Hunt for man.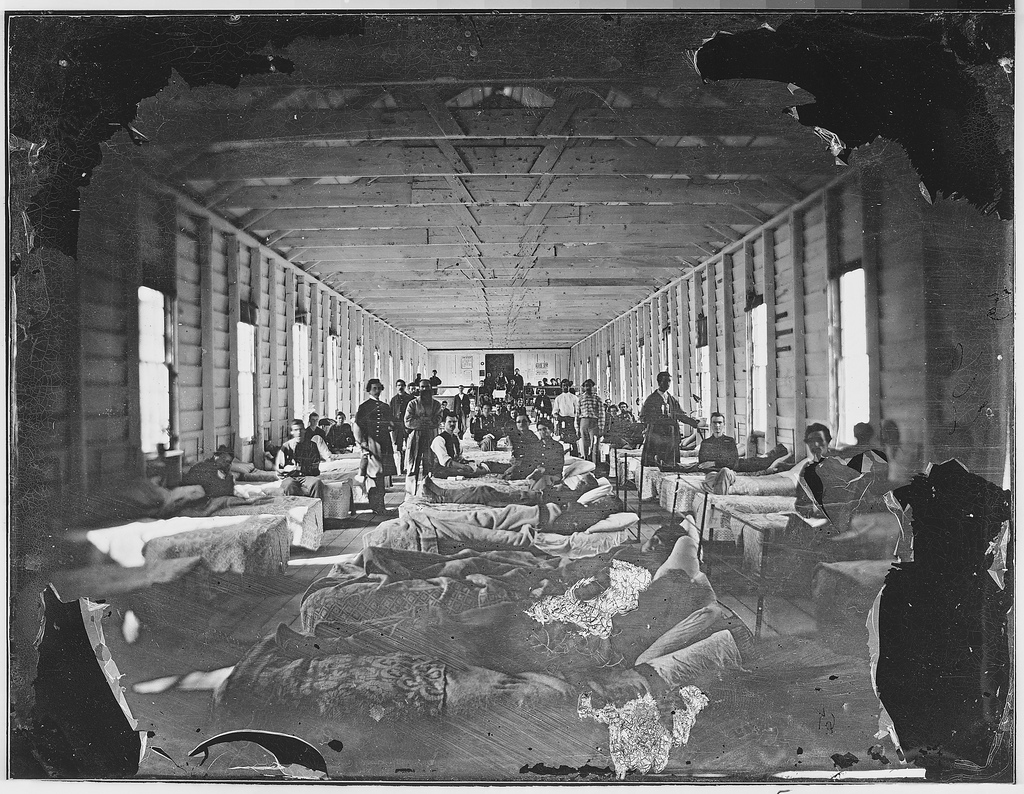
Hunted down at crop(794, 419, 836, 511).
